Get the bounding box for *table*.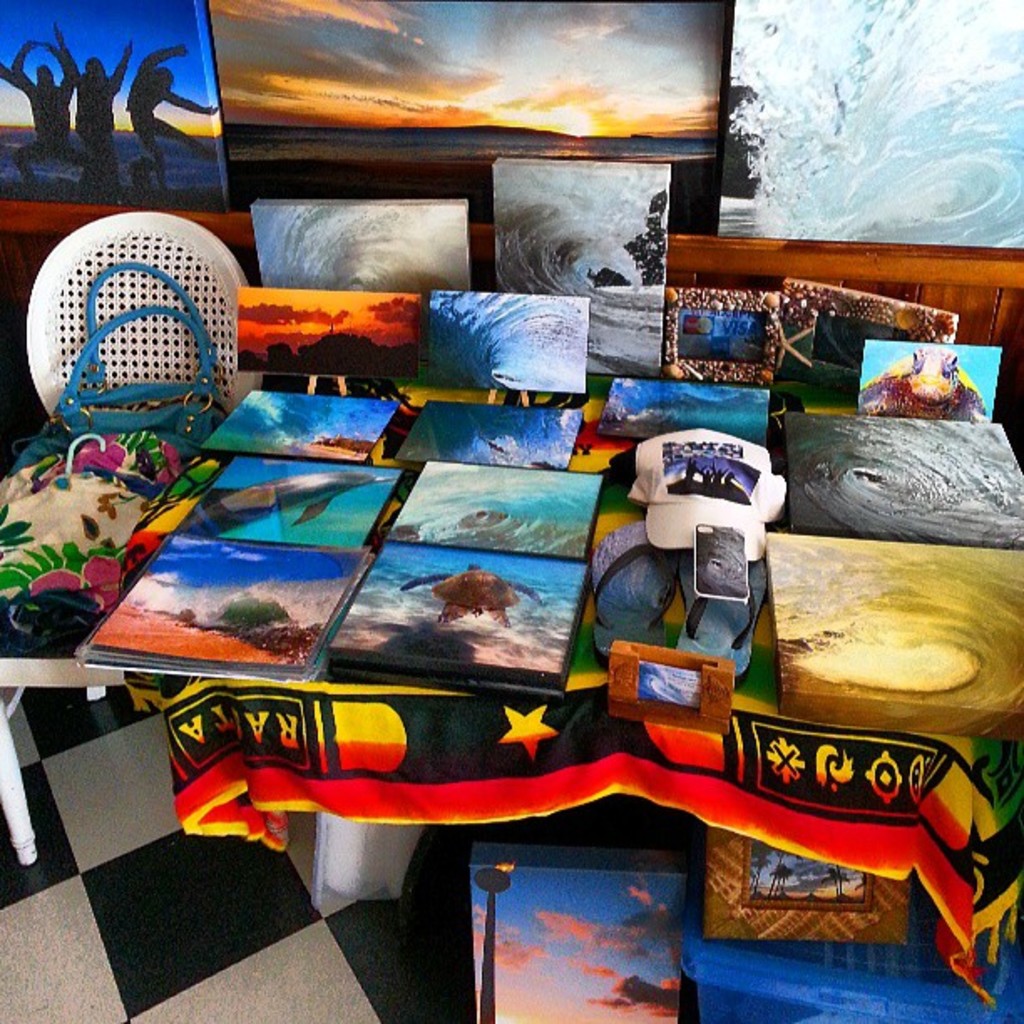
box(55, 336, 987, 992).
